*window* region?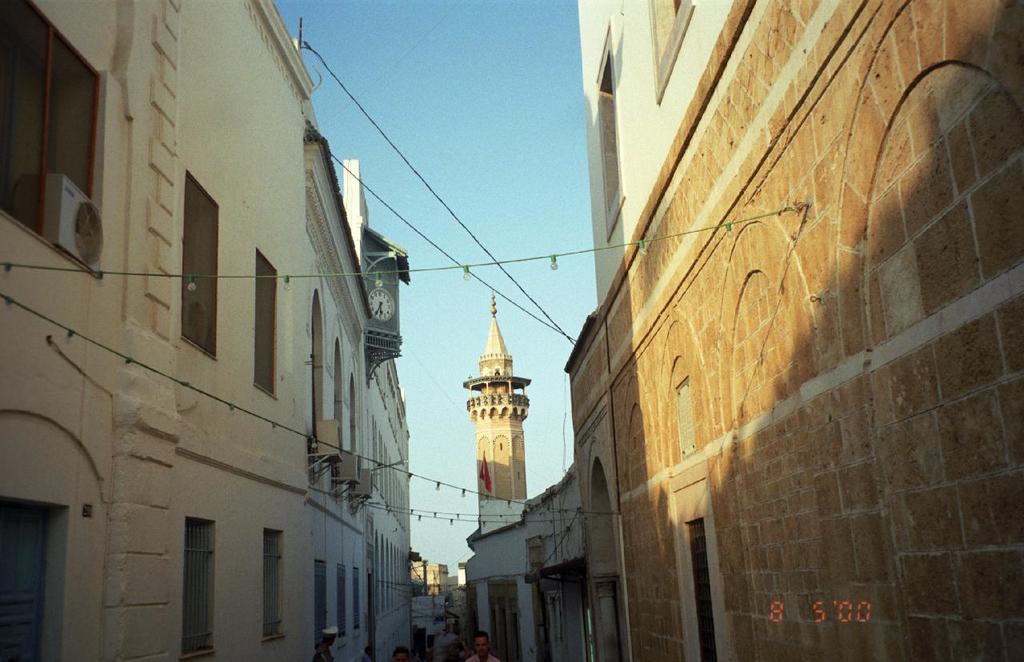
<bbox>315, 562, 329, 648</bbox>
